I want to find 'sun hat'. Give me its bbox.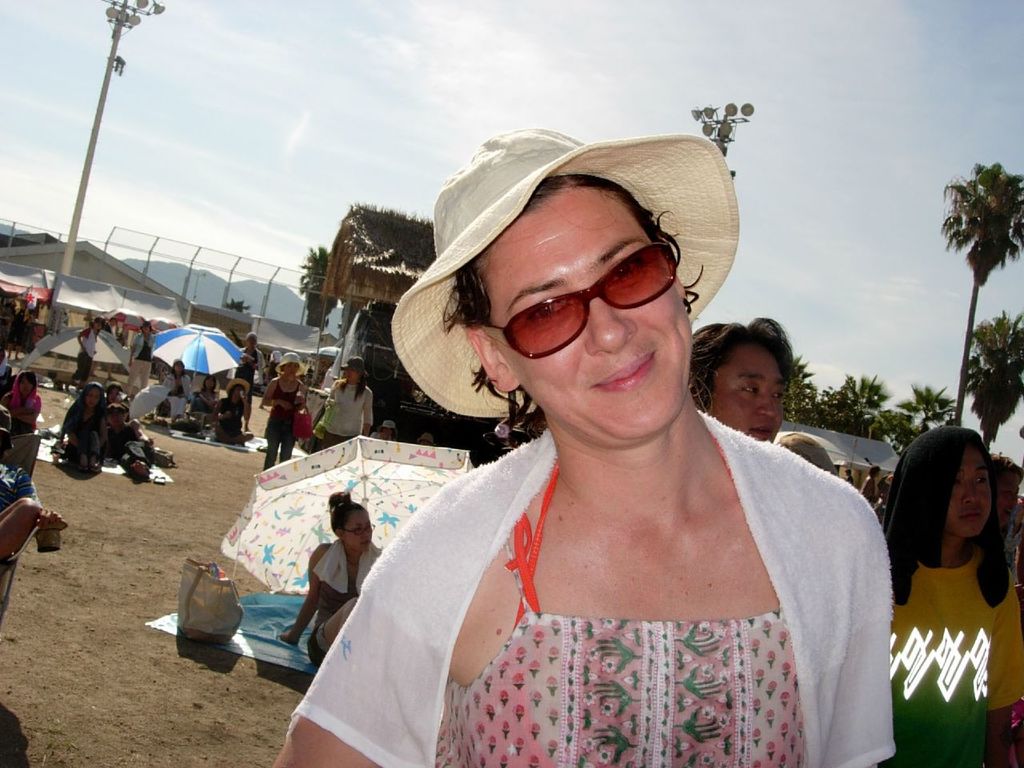
<box>343,355,369,373</box>.
